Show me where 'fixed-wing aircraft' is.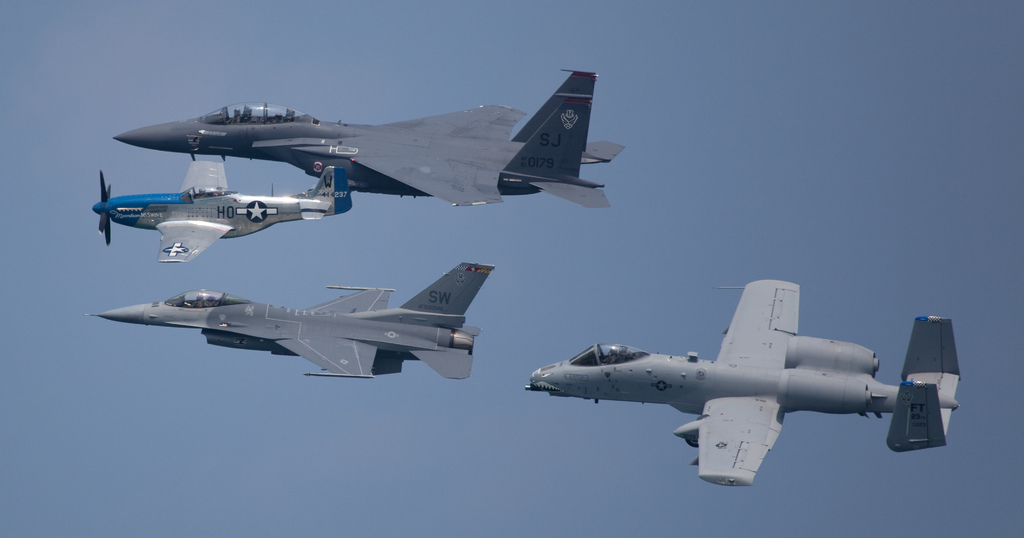
'fixed-wing aircraft' is at <box>93,165,354,262</box>.
